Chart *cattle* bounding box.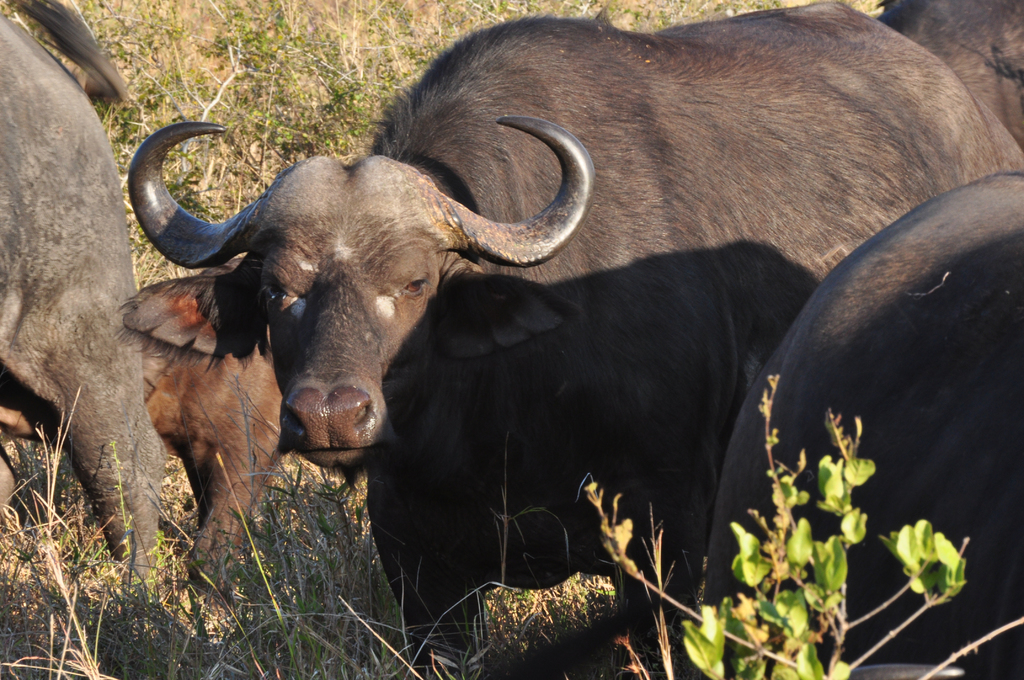
Charted: rect(0, 343, 287, 615).
